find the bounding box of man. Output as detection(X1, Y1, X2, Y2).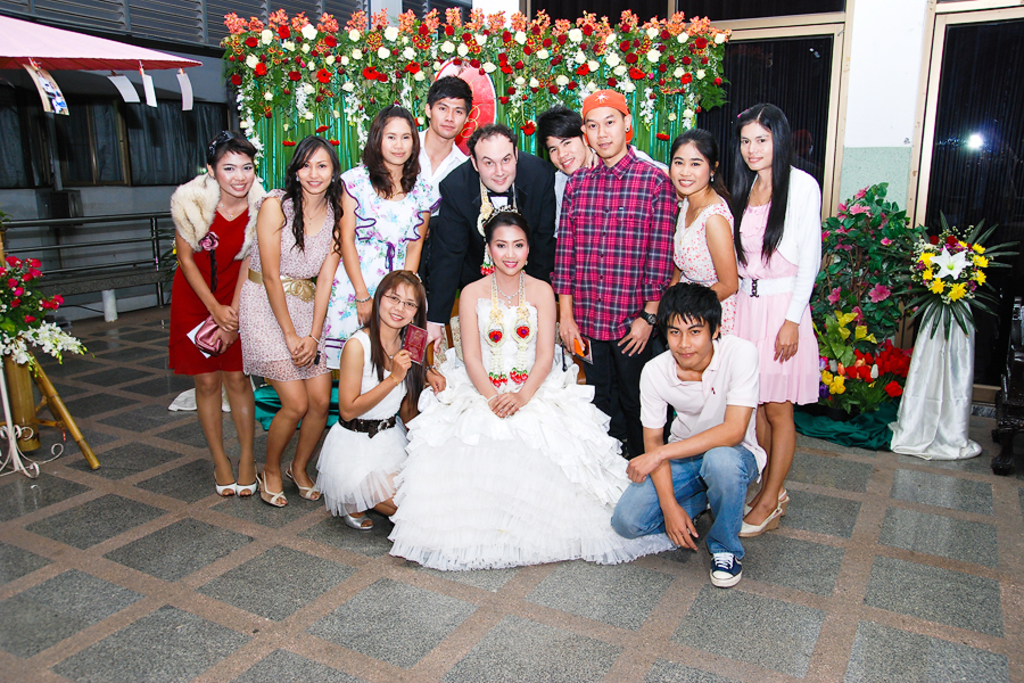
detection(428, 127, 559, 360).
